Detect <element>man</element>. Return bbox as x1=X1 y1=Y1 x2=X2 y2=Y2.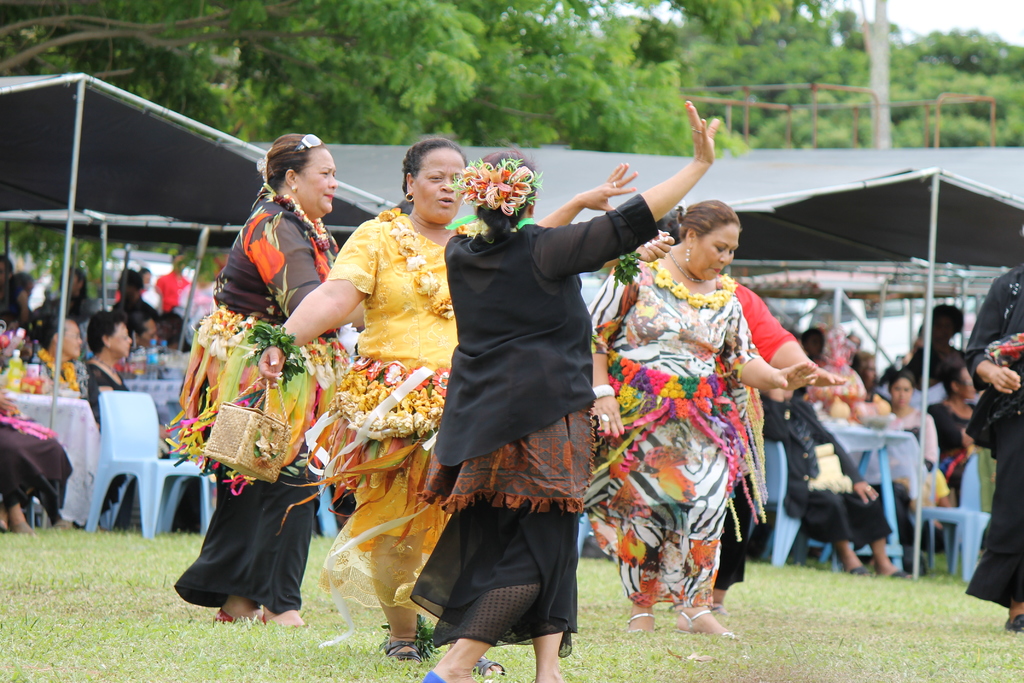
x1=152 y1=253 x2=194 y2=312.
